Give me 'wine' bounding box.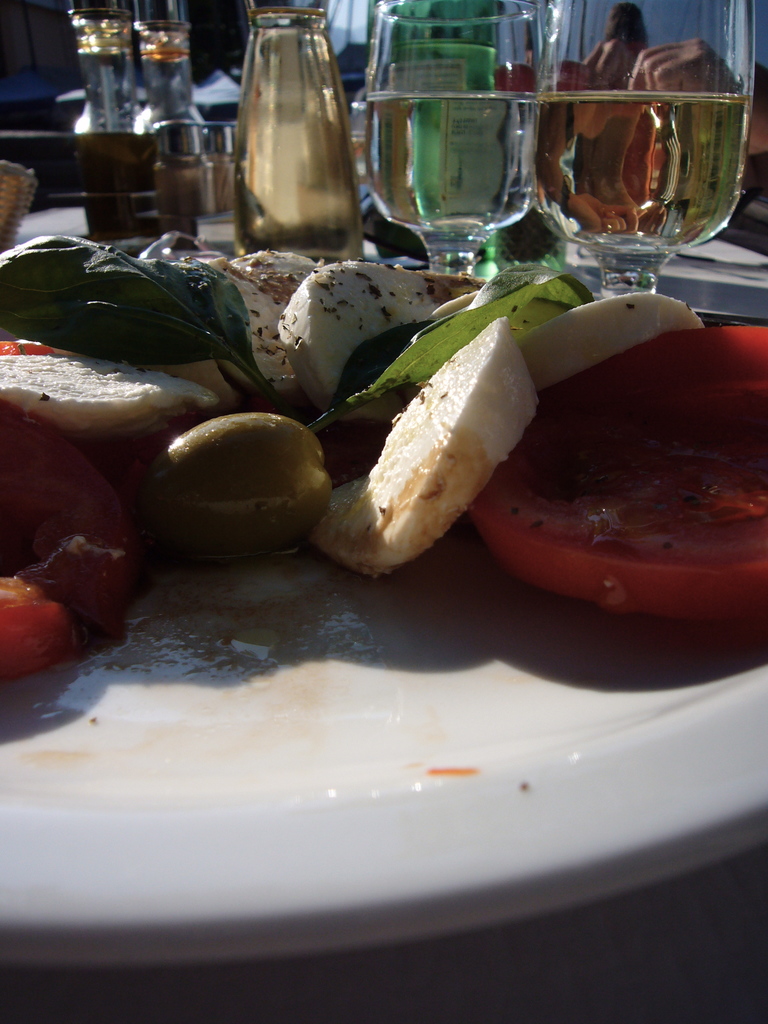
bbox=[538, 93, 756, 250].
